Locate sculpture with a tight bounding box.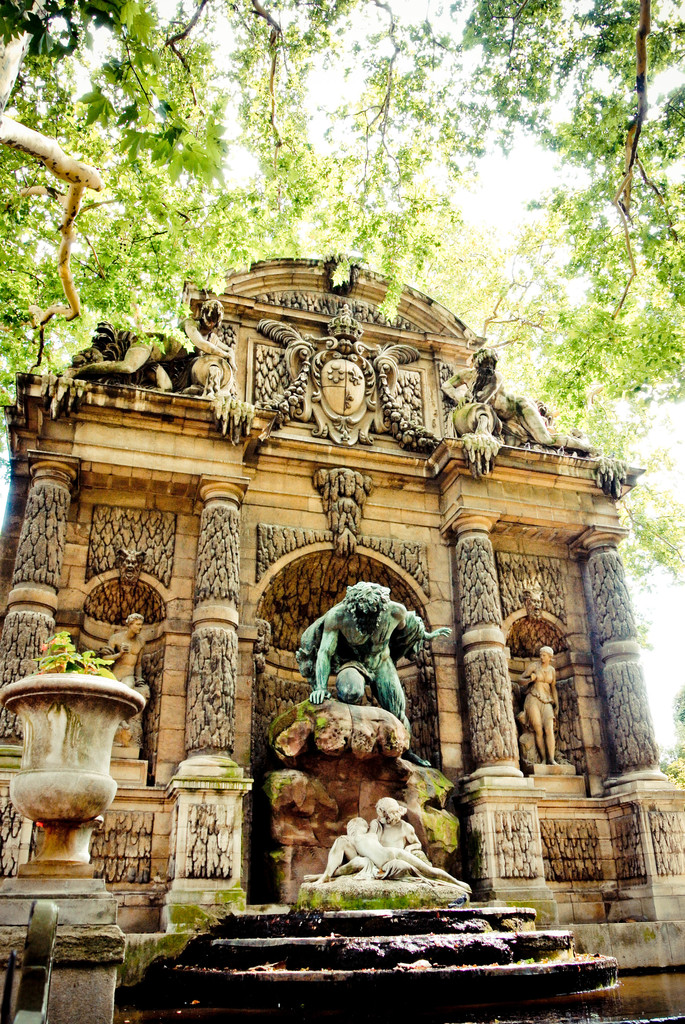
bbox=(448, 335, 592, 486).
